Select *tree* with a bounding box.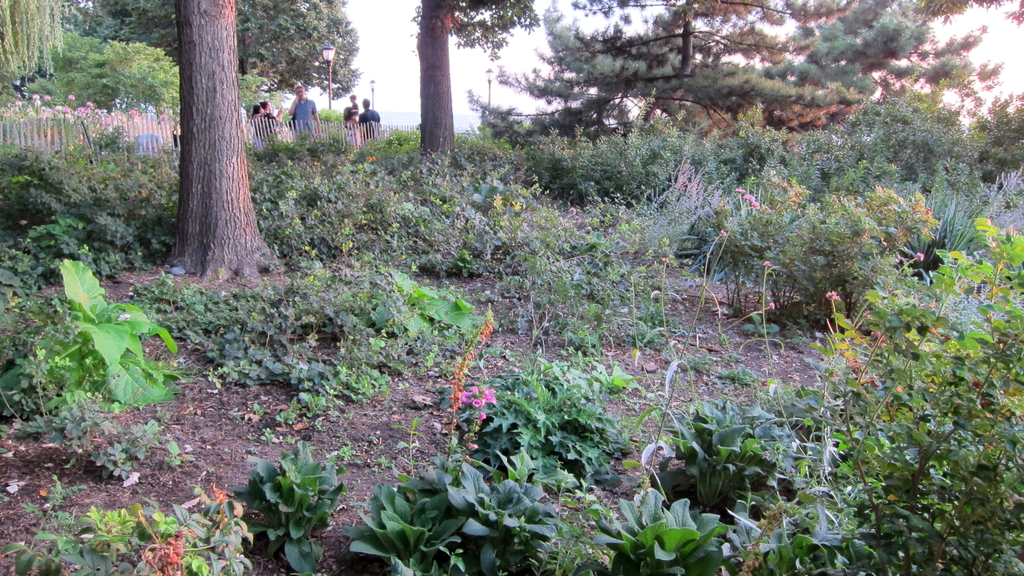
(159,0,282,284).
